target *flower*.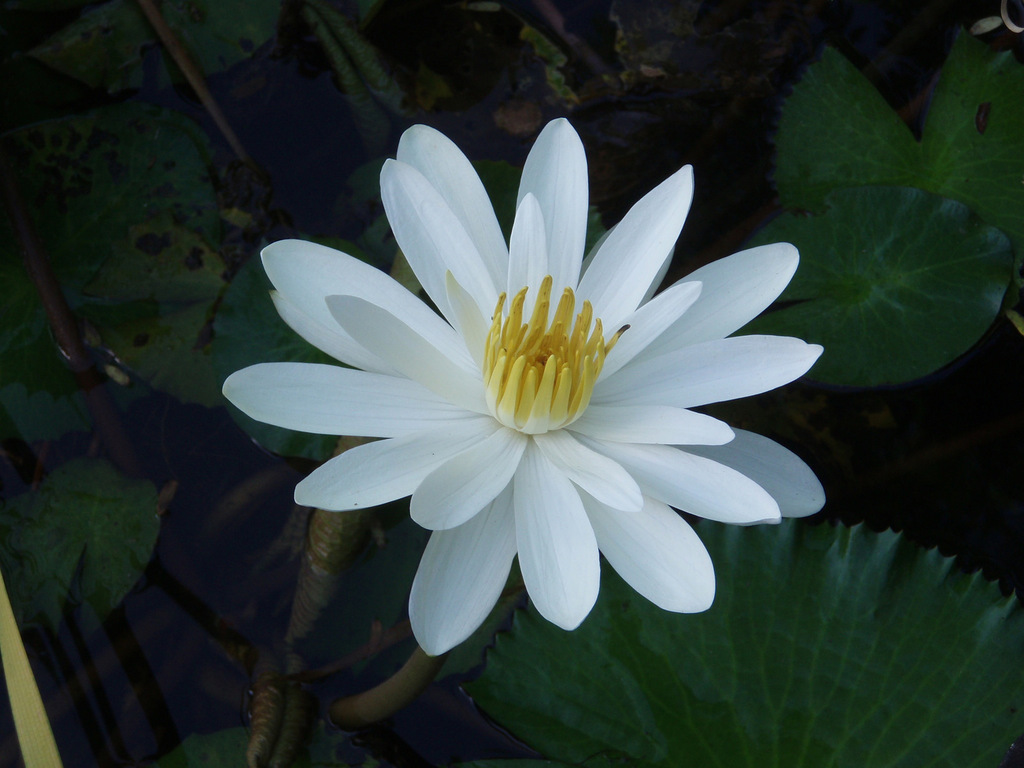
Target region: bbox=(249, 145, 774, 671).
